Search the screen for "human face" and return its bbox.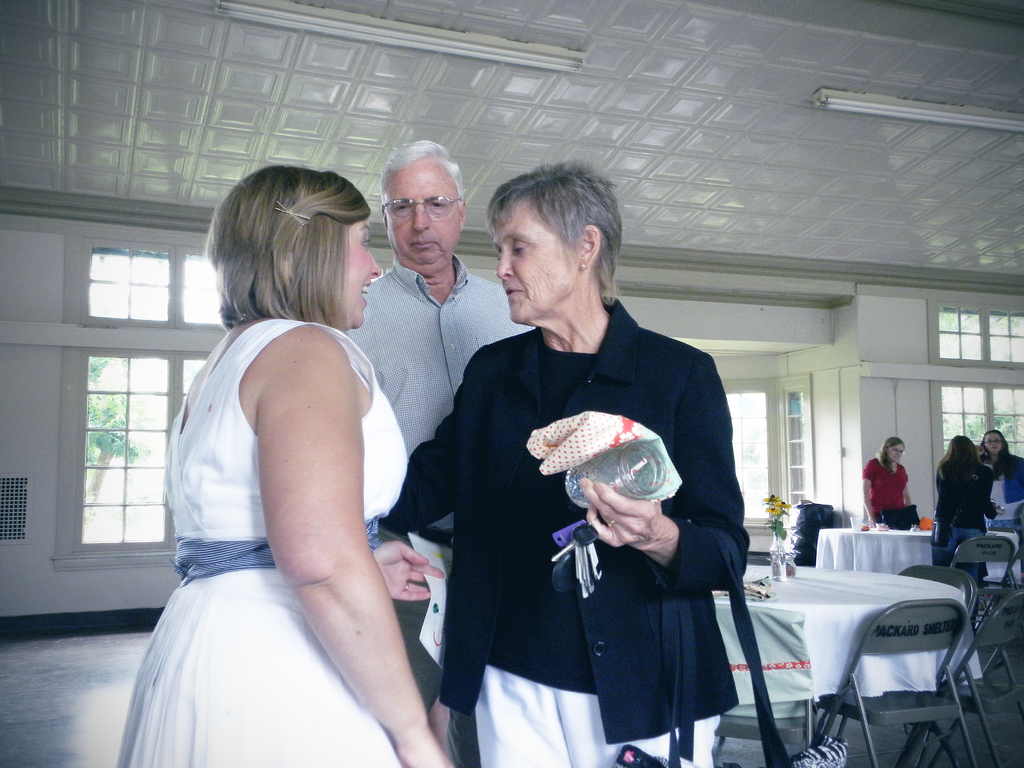
Found: bbox=[332, 208, 383, 326].
